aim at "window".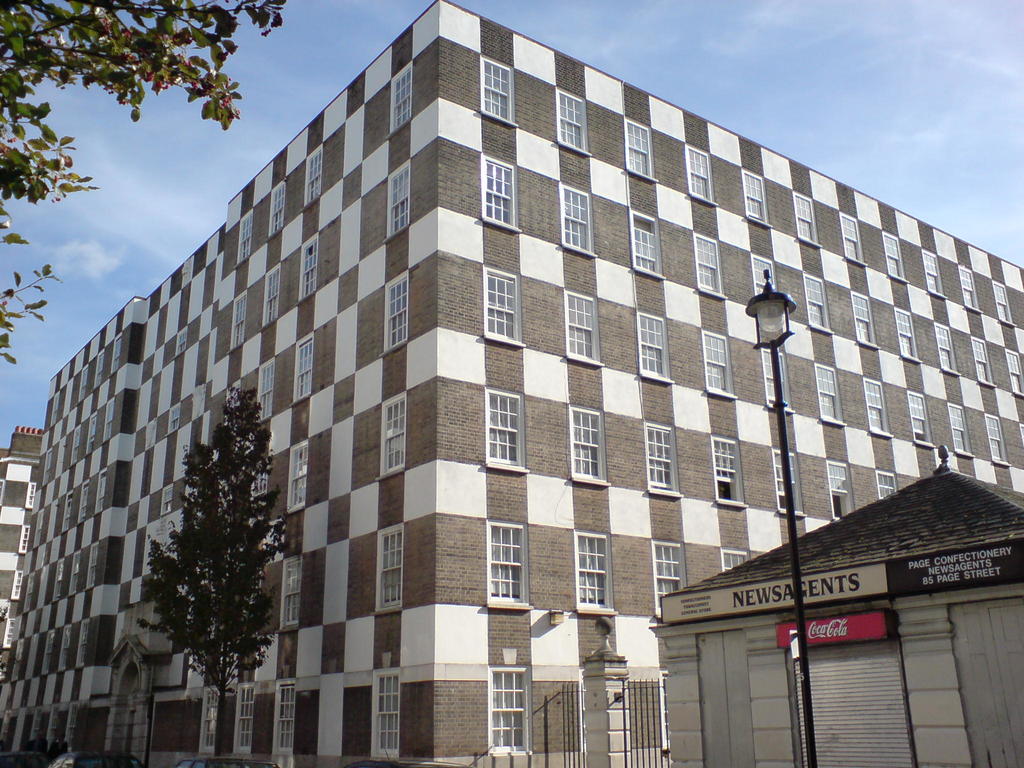
Aimed at (483,262,525,346).
